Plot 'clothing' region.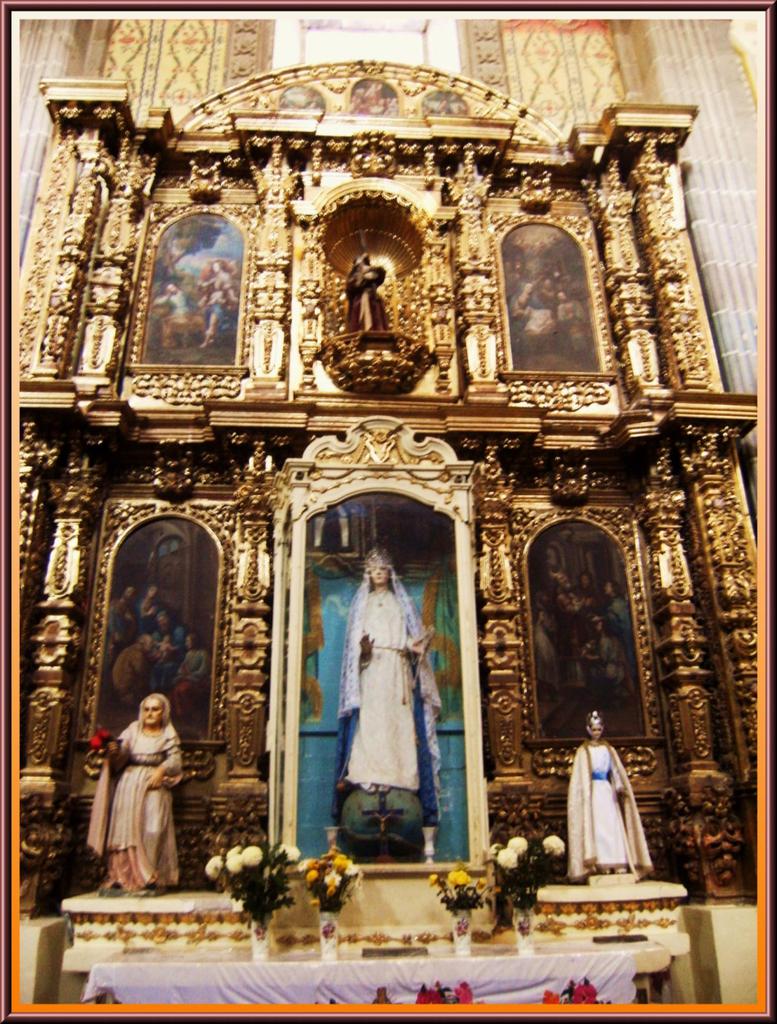
Plotted at detection(336, 563, 446, 827).
